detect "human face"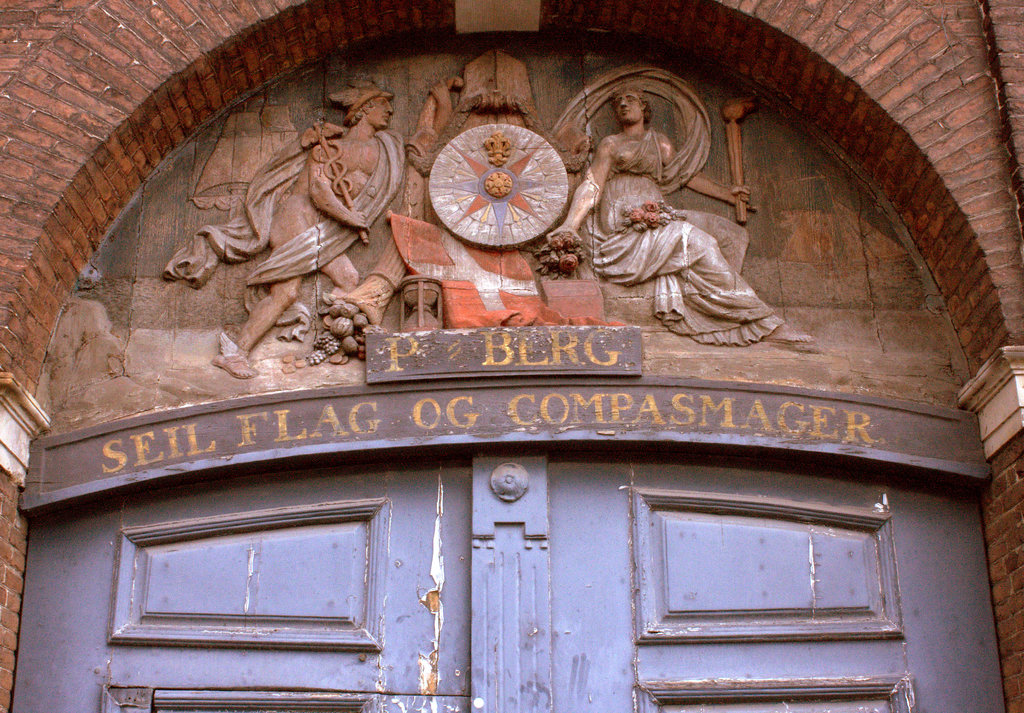
365, 97, 397, 125
